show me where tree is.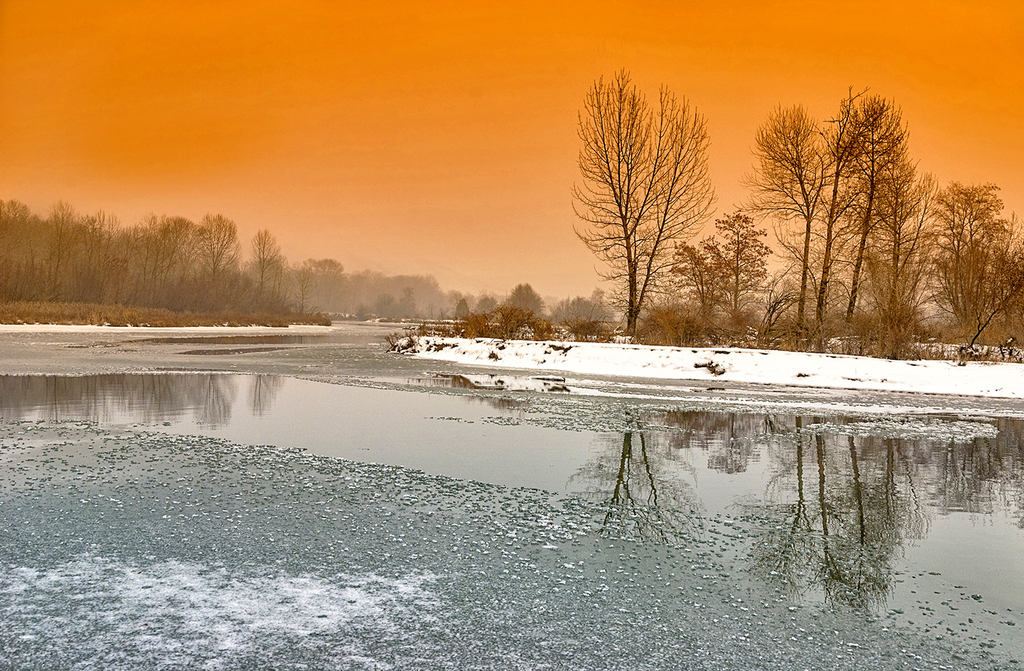
tree is at select_region(356, 304, 372, 326).
